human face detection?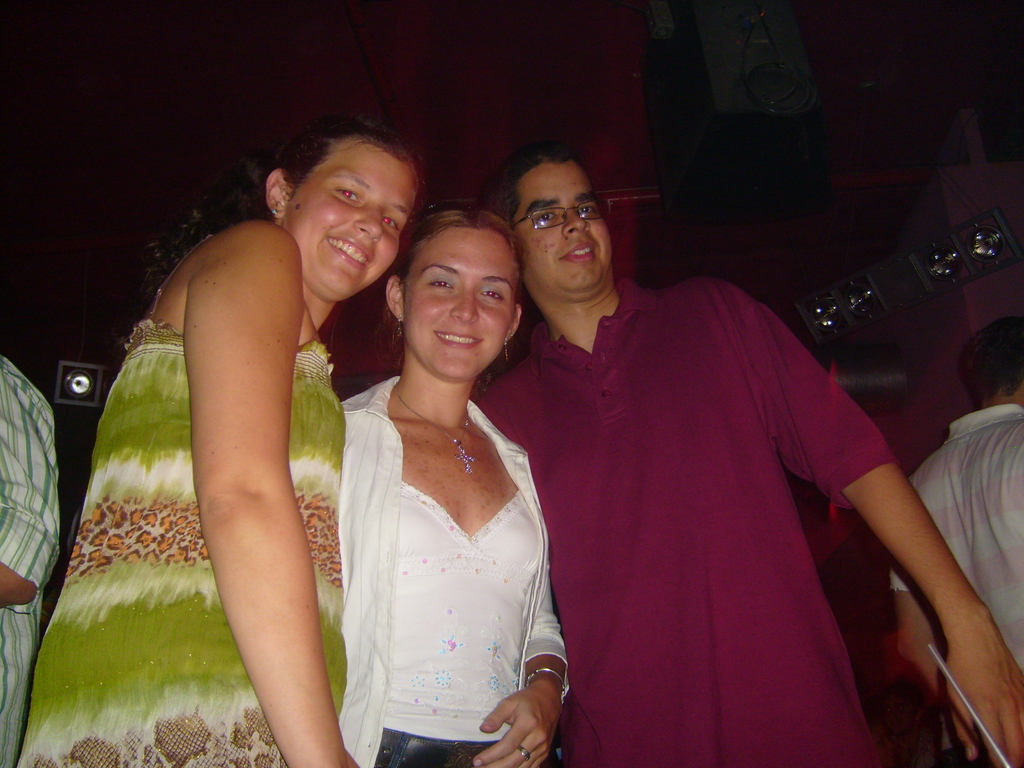
513 161 612 291
